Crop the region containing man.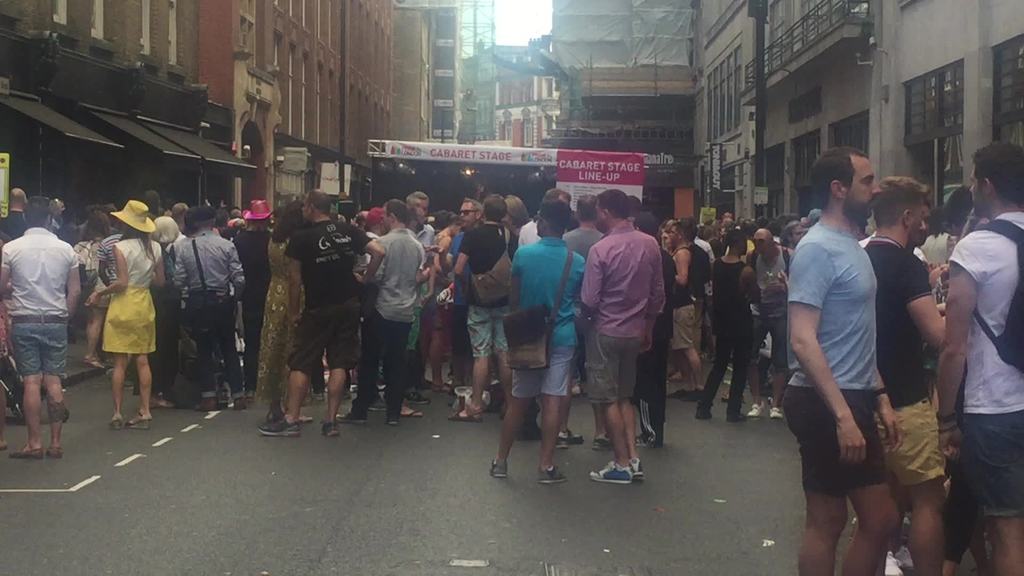
Crop region: <bbox>856, 172, 956, 575</bbox>.
